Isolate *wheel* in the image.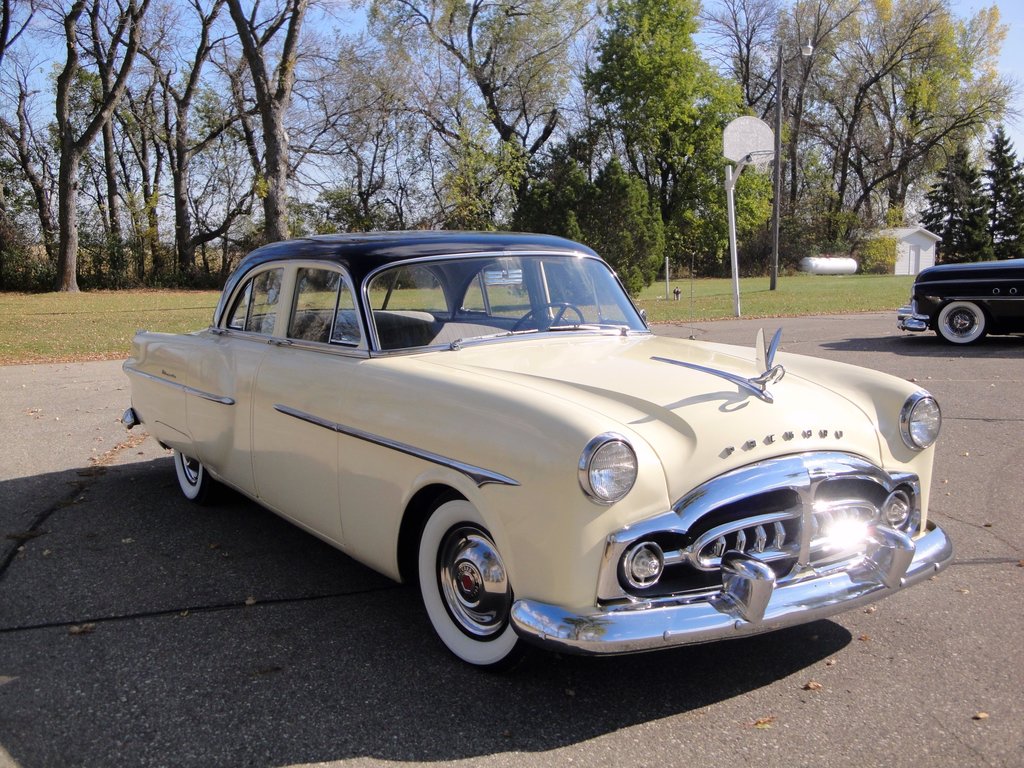
Isolated region: <bbox>176, 449, 225, 506</bbox>.
